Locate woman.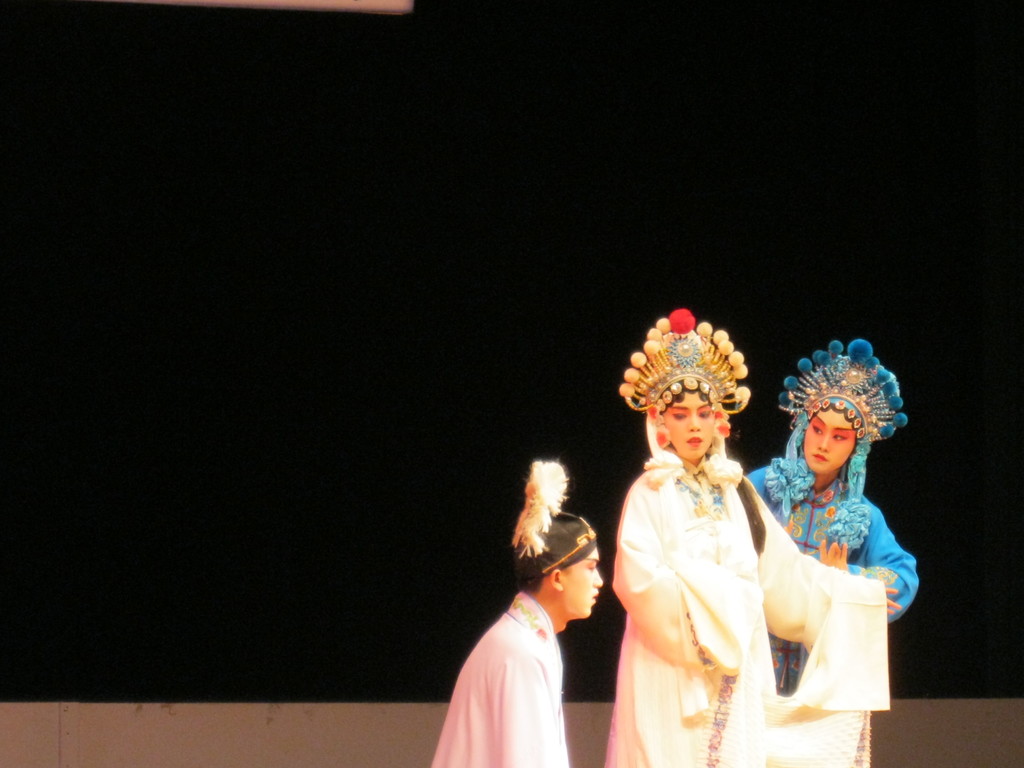
Bounding box: <box>596,321,890,767</box>.
